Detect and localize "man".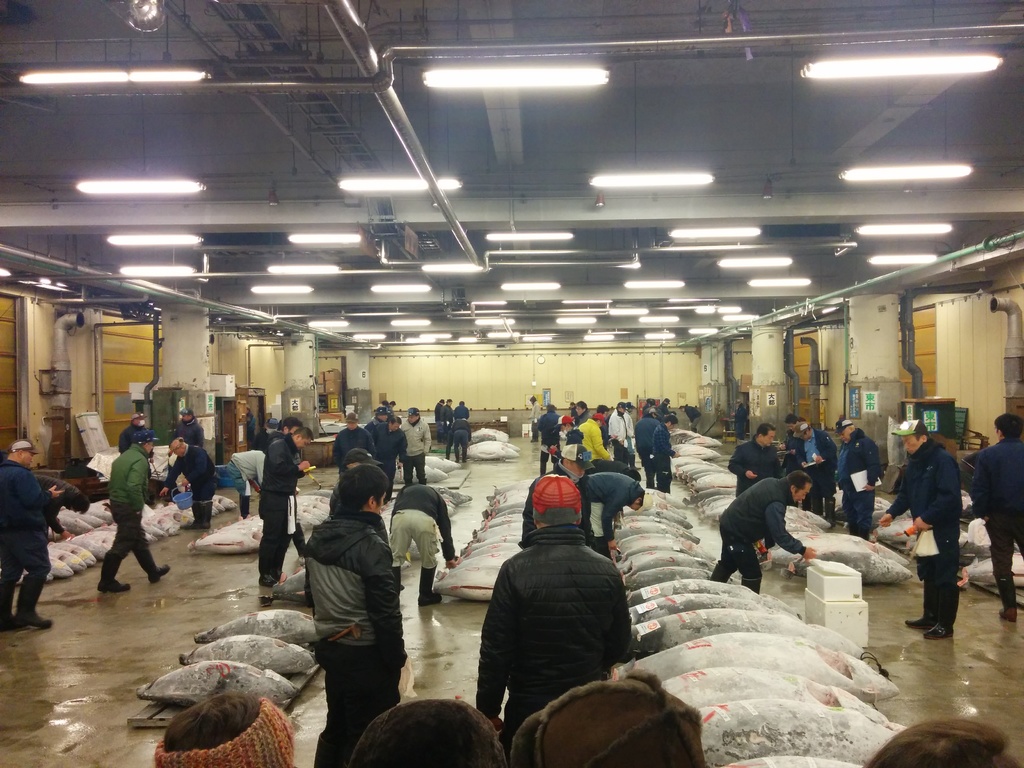
Localized at BBox(247, 408, 258, 450).
